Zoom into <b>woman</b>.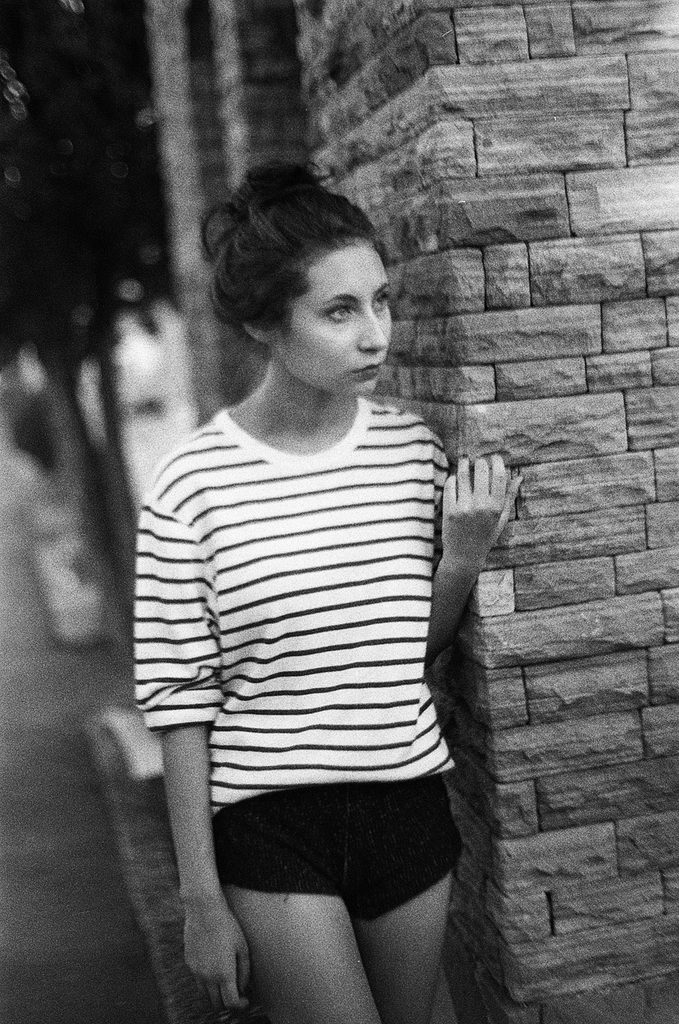
Zoom target: region(107, 163, 530, 1012).
